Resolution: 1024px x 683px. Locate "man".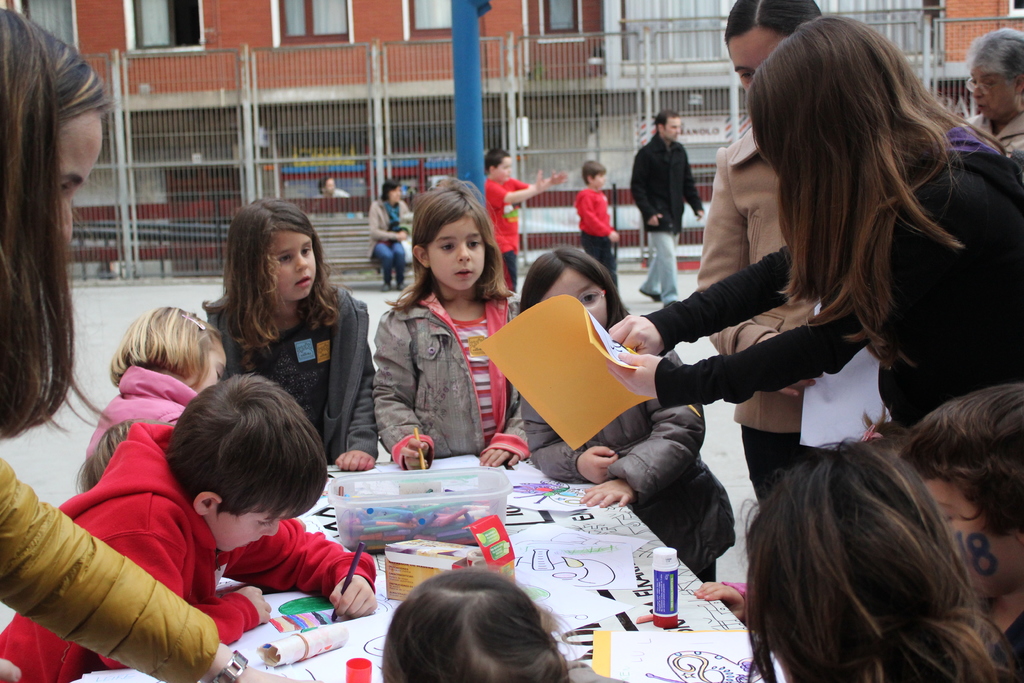
[624,114,706,311].
